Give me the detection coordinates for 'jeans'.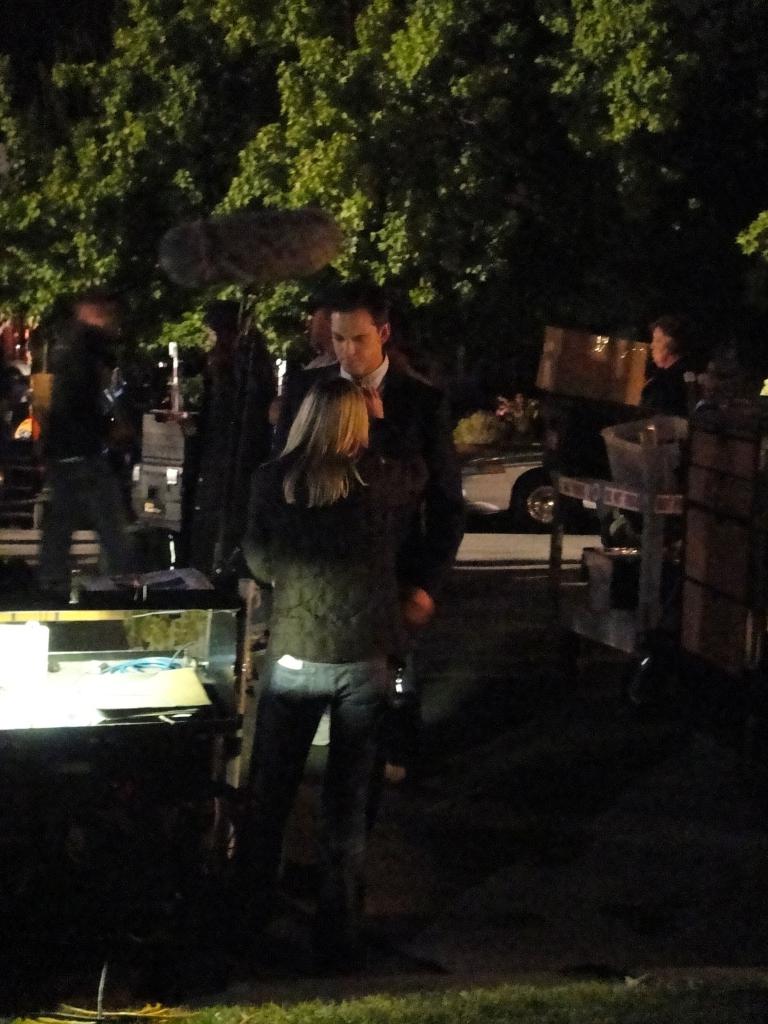
225:650:390:929.
